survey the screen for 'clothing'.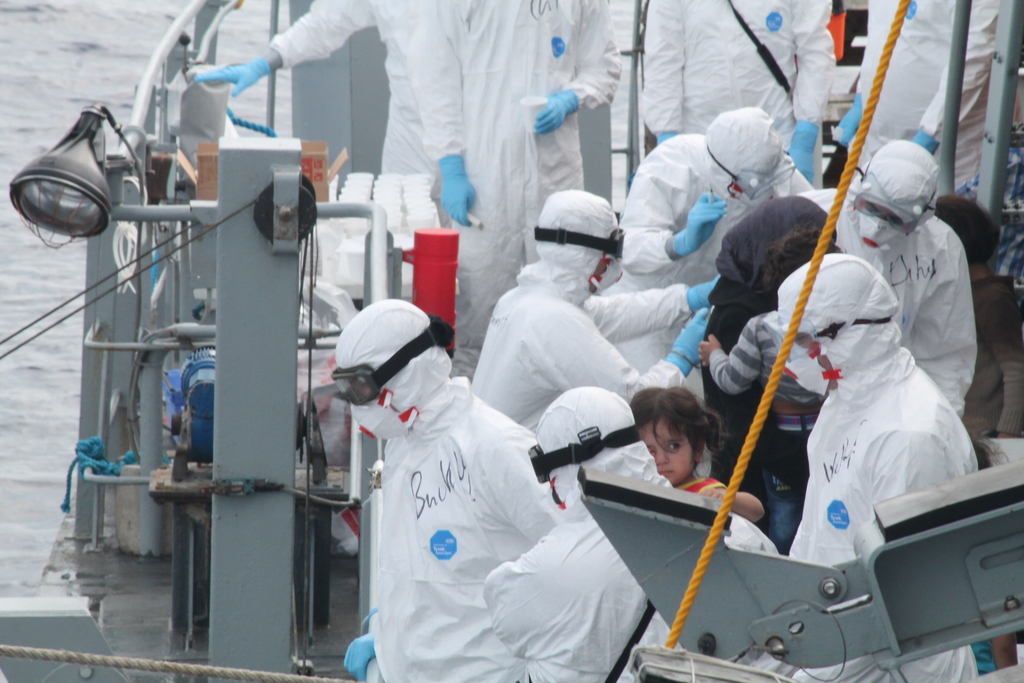
Survey found: [478, 384, 785, 682].
